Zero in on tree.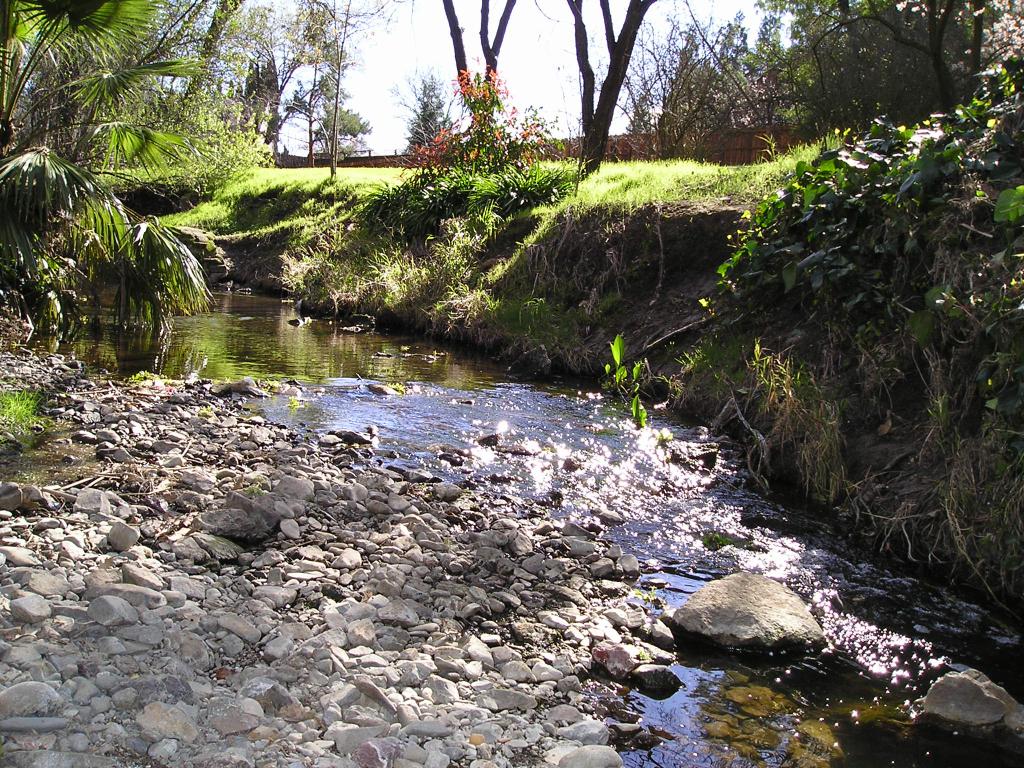
Zeroed in: [613, 0, 767, 161].
